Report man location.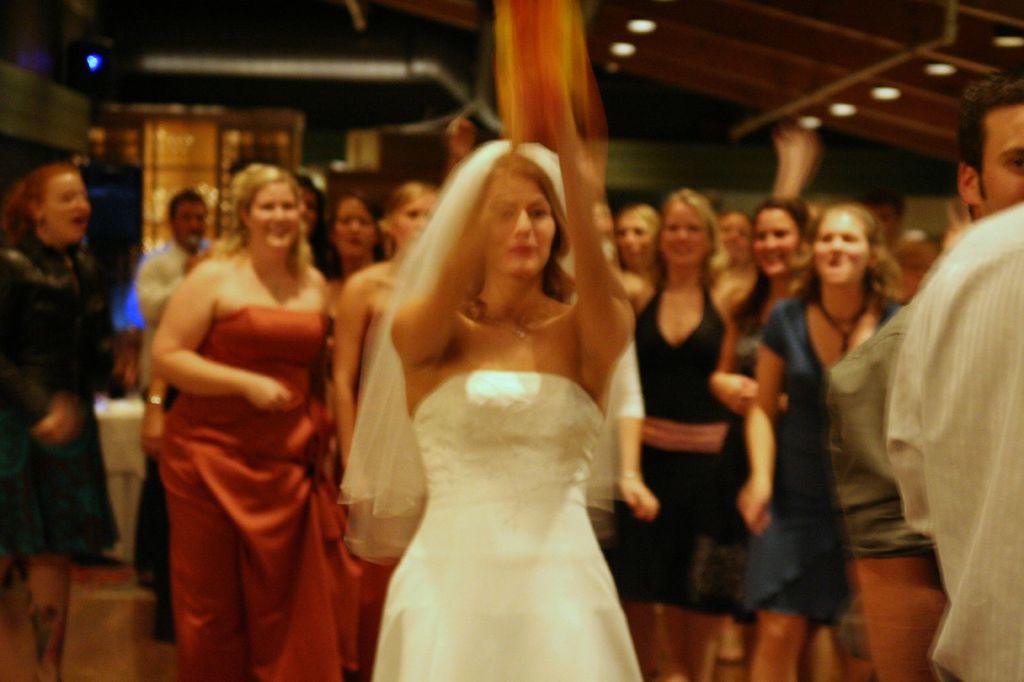
Report: 881,194,1023,681.
